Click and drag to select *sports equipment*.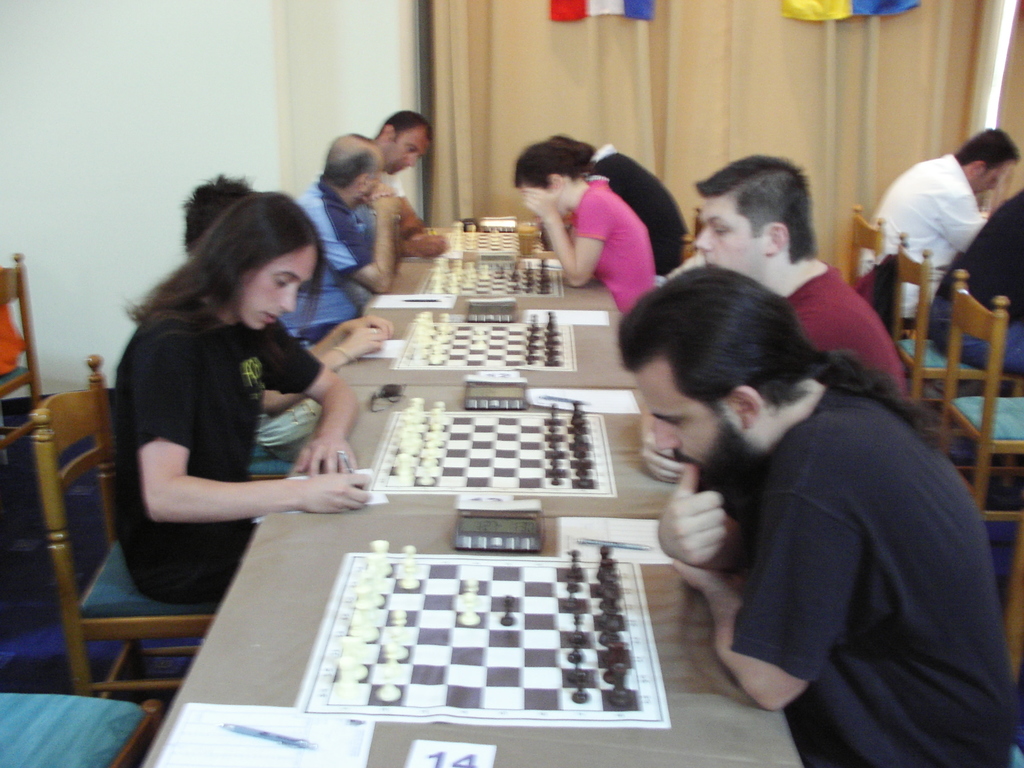
Selection: [419,252,567,299].
